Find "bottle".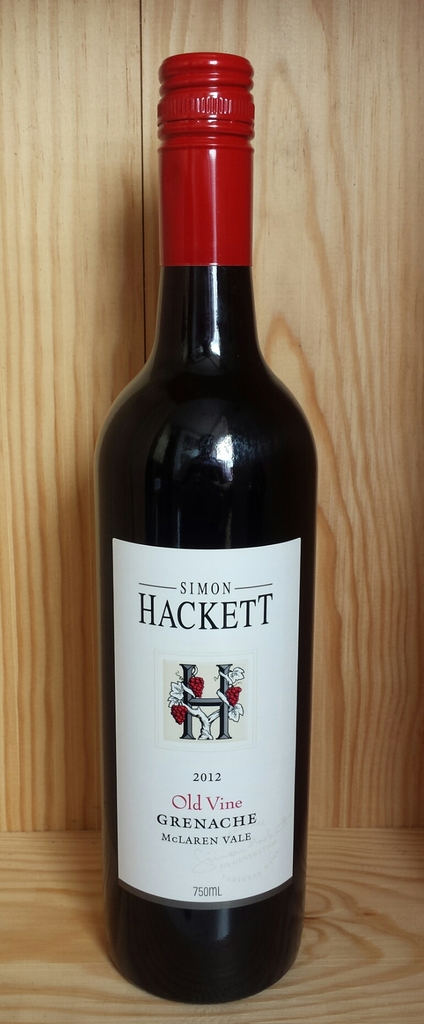
Rect(101, 50, 313, 1005).
